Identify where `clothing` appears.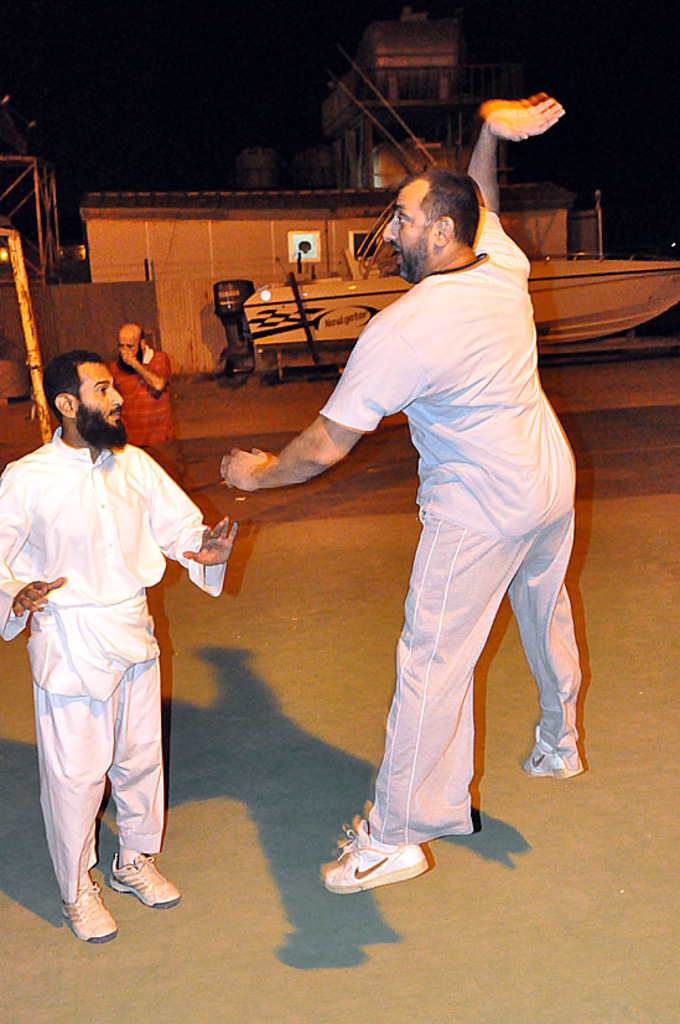
Appears at rect(317, 204, 586, 858).
